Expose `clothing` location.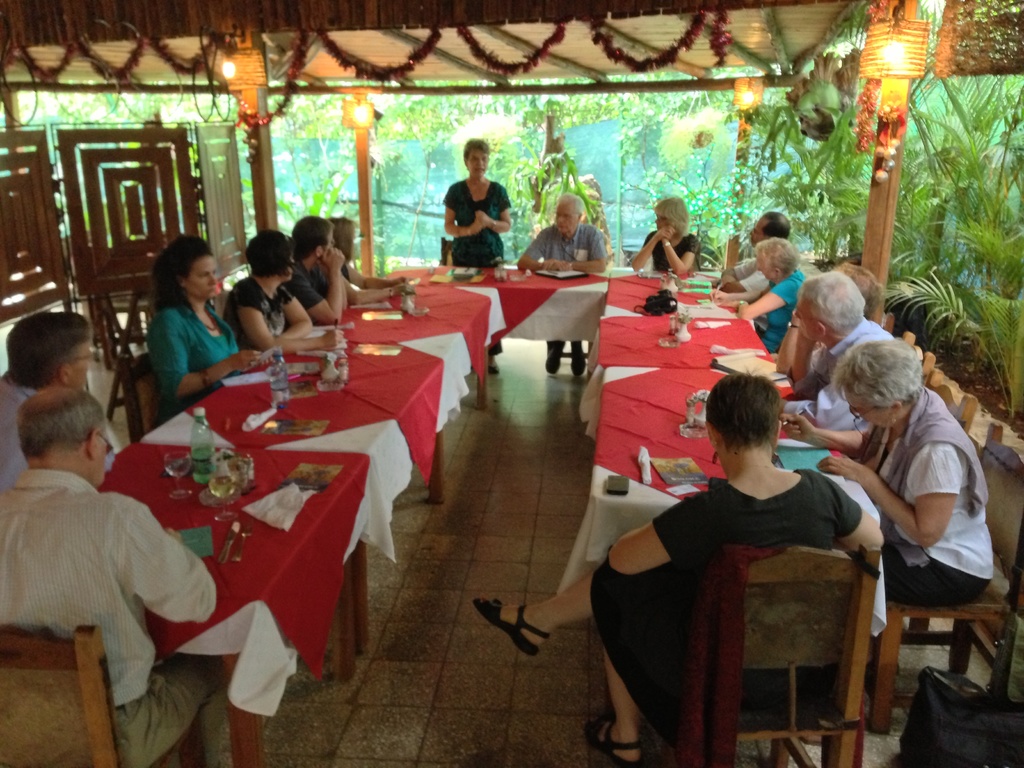
Exposed at 651:228:707:269.
